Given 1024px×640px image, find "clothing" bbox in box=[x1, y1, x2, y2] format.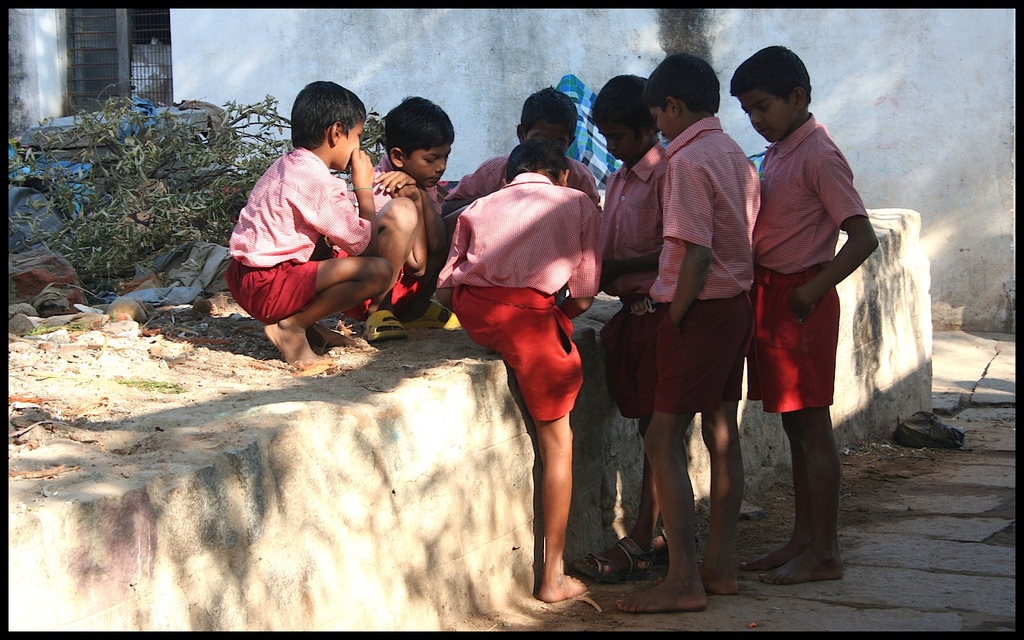
box=[750, 92, 871, 449].
